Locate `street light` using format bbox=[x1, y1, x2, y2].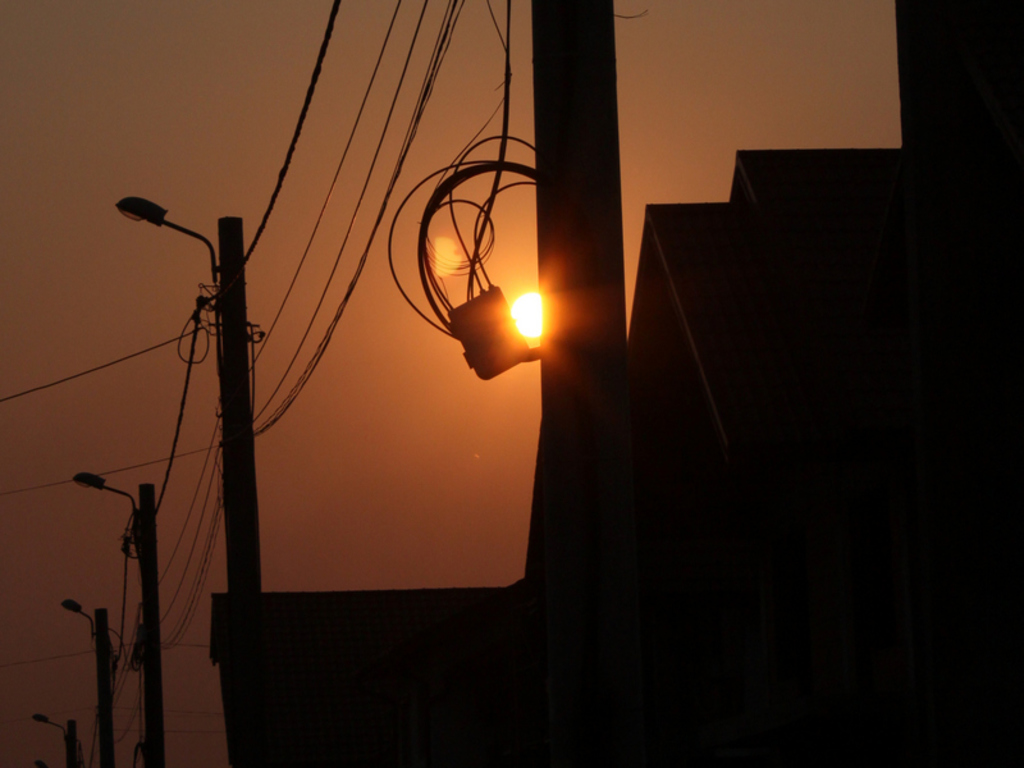
bbox=[27, 758, 68, 767].
